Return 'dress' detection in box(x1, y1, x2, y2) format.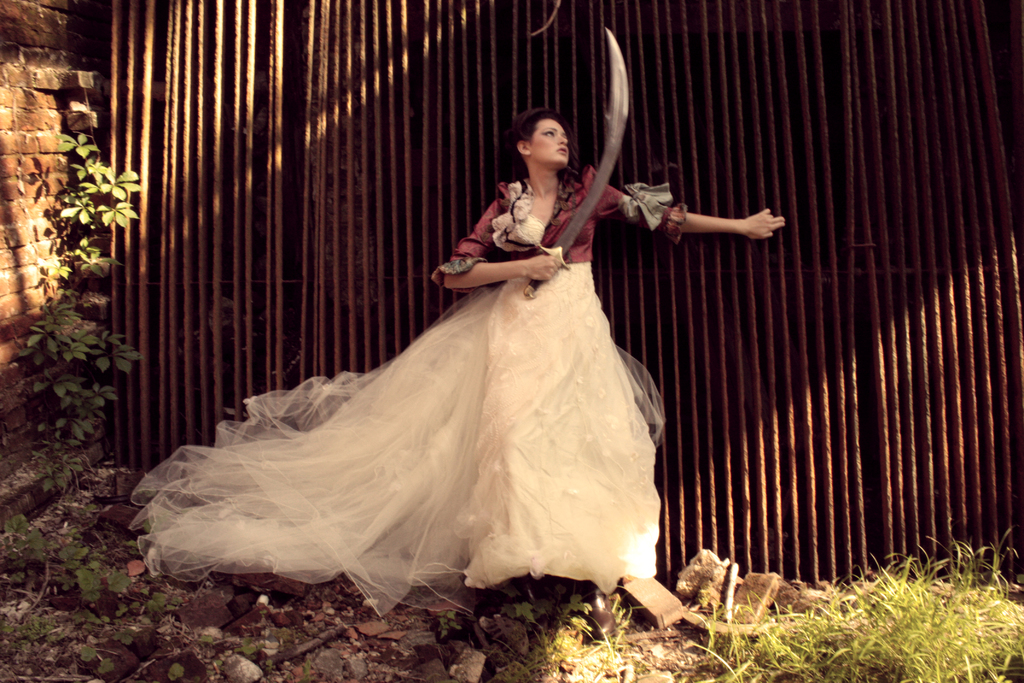
box(126, 157, 694, 633).
